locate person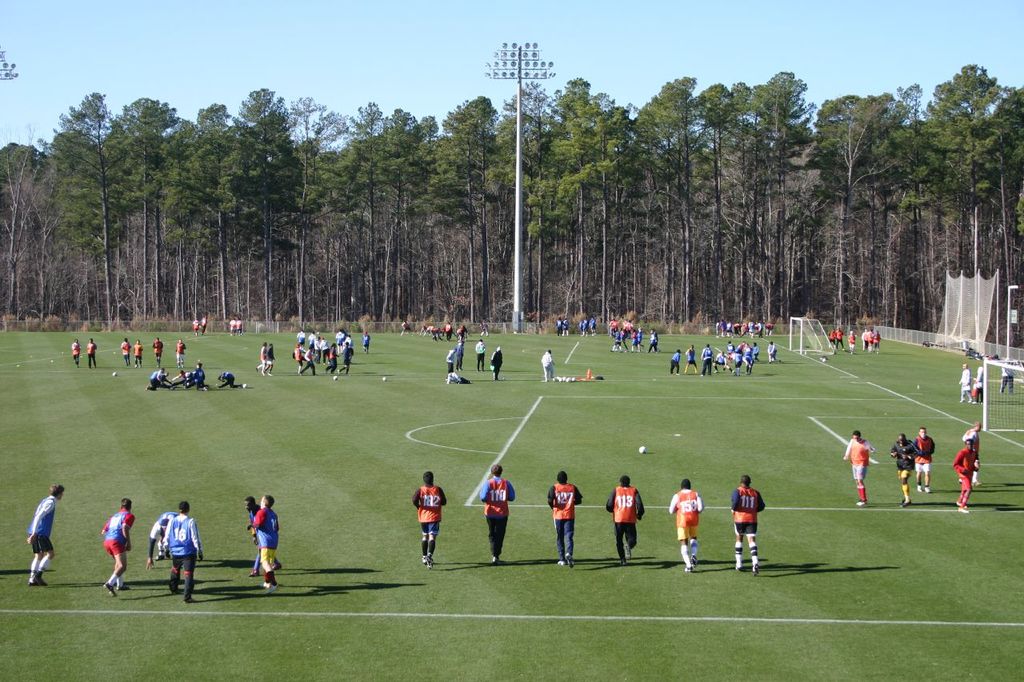
box(955, 361, 975, 402)
